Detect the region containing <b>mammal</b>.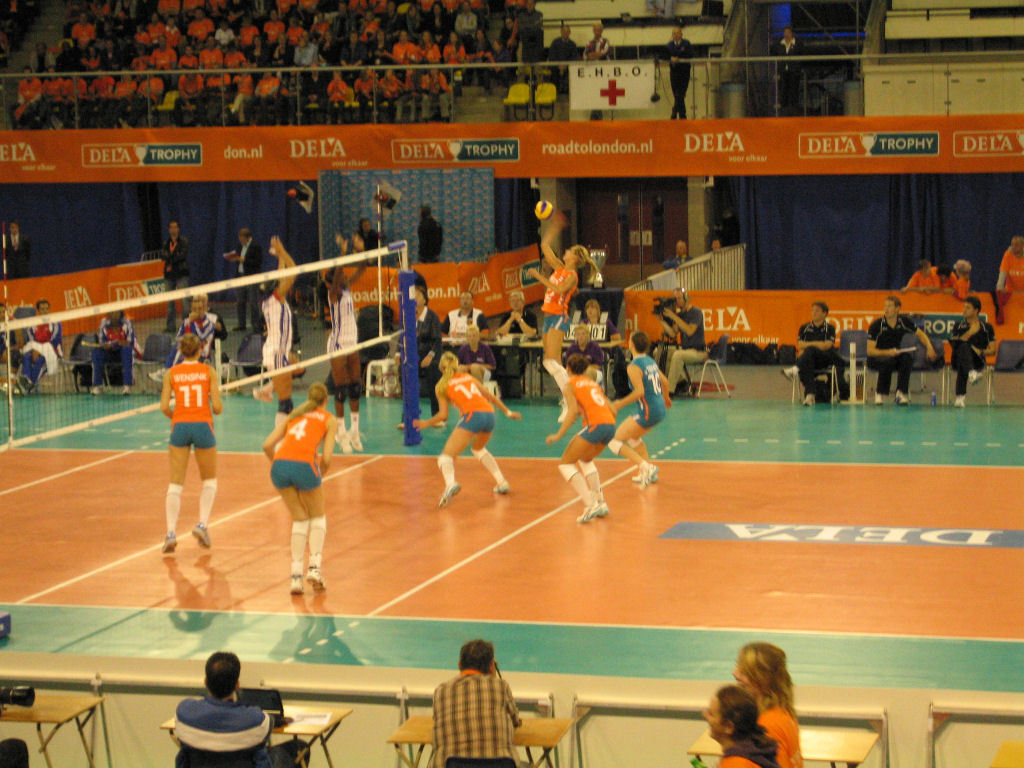
{"x1": 730, "y1": 641, "x2": 805, "y2": 767}.
